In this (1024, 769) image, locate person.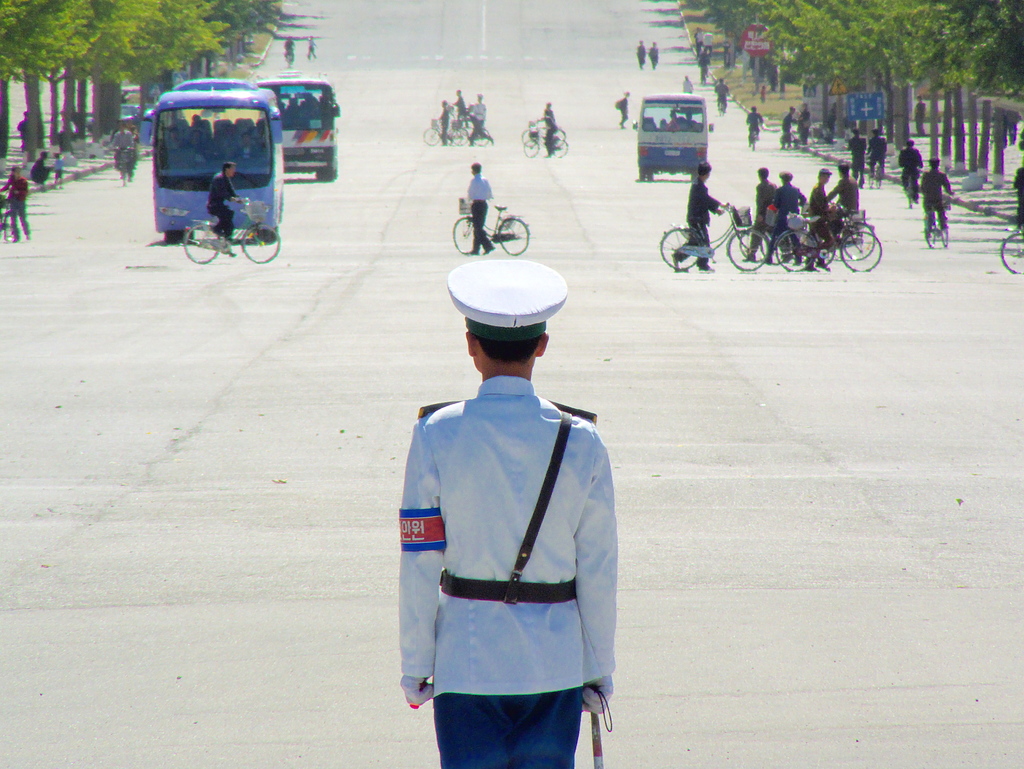
Bounding box: 47,148,65,184.
